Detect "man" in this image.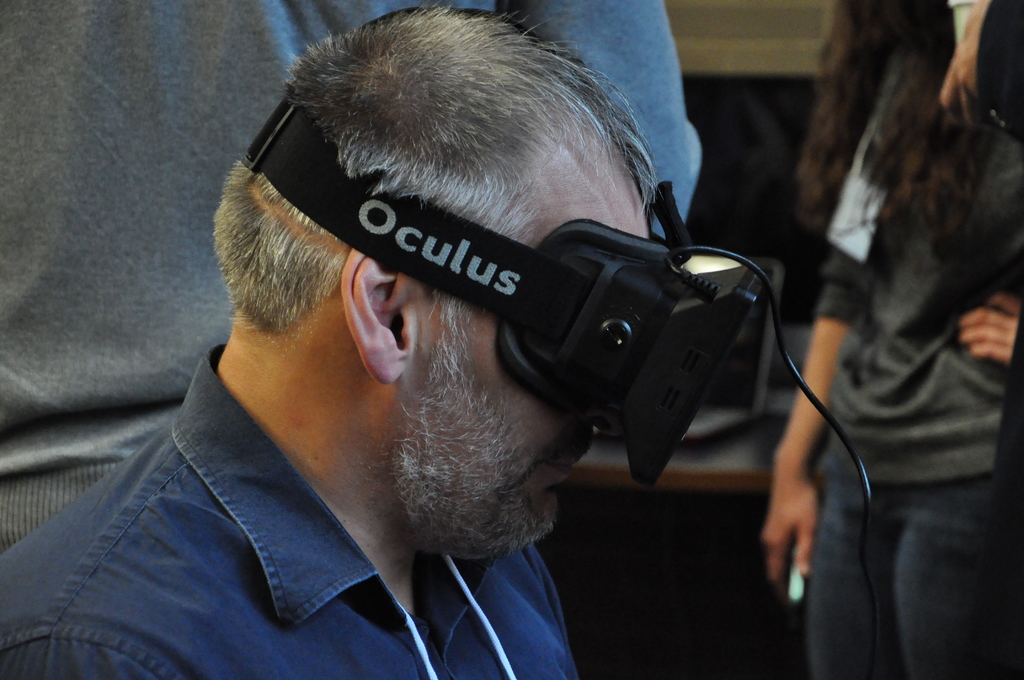
Detection: x1=0 y1=2 x2=726 y2=679.
